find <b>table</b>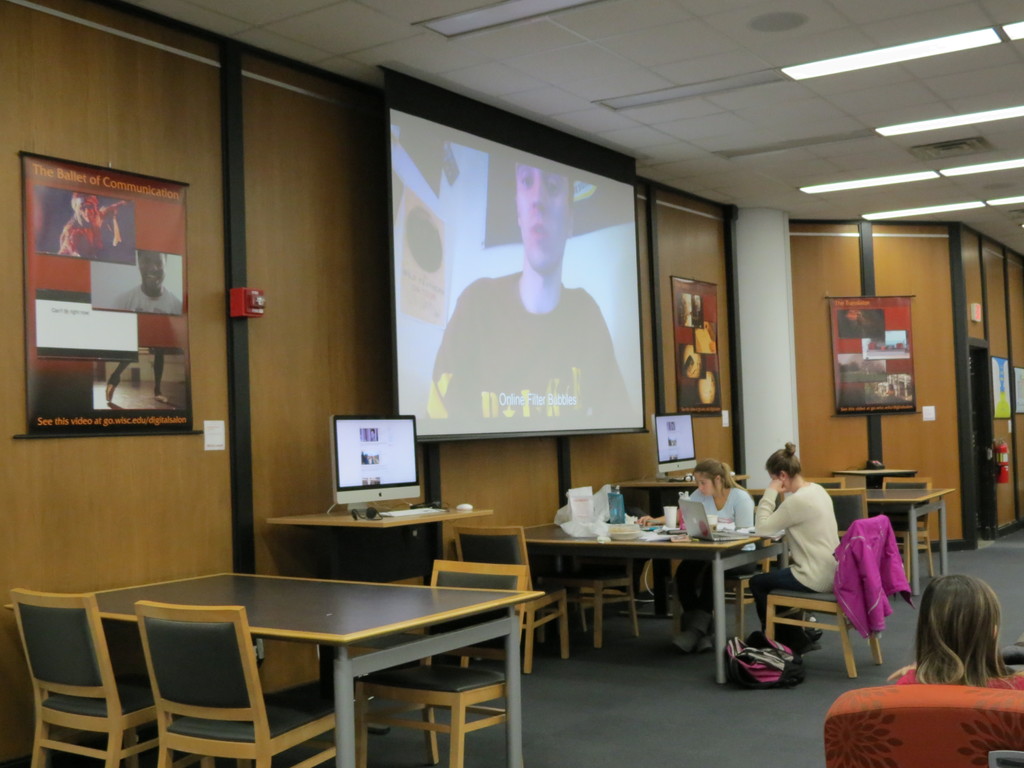
x1=613 y1=460 x2=747 y2=616
